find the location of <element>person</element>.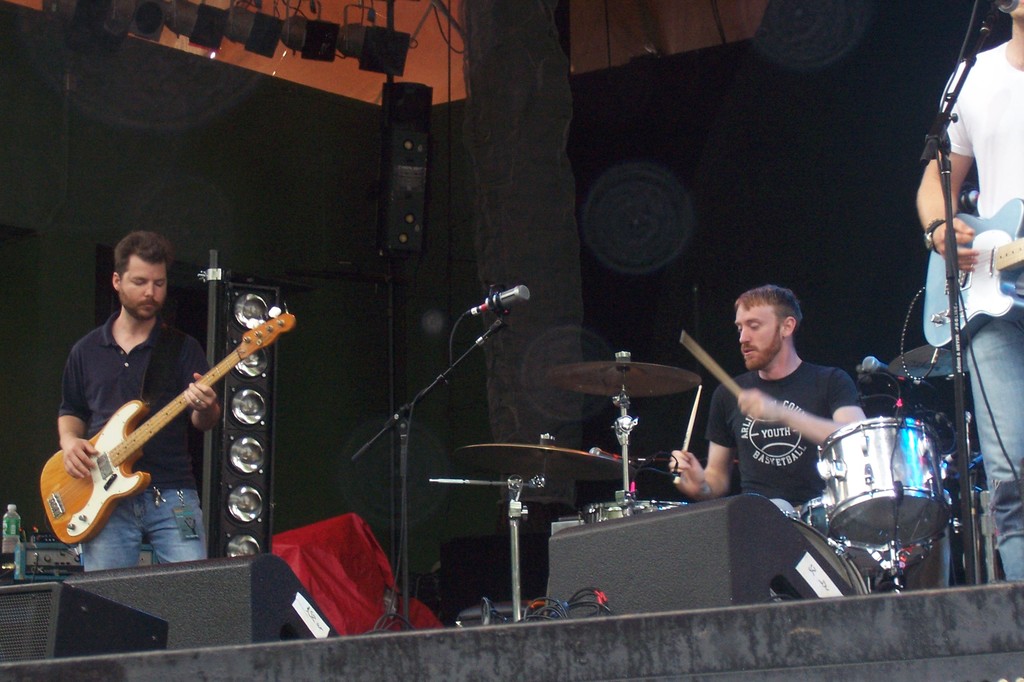
Location: crop(58, 231, 222, 562).
